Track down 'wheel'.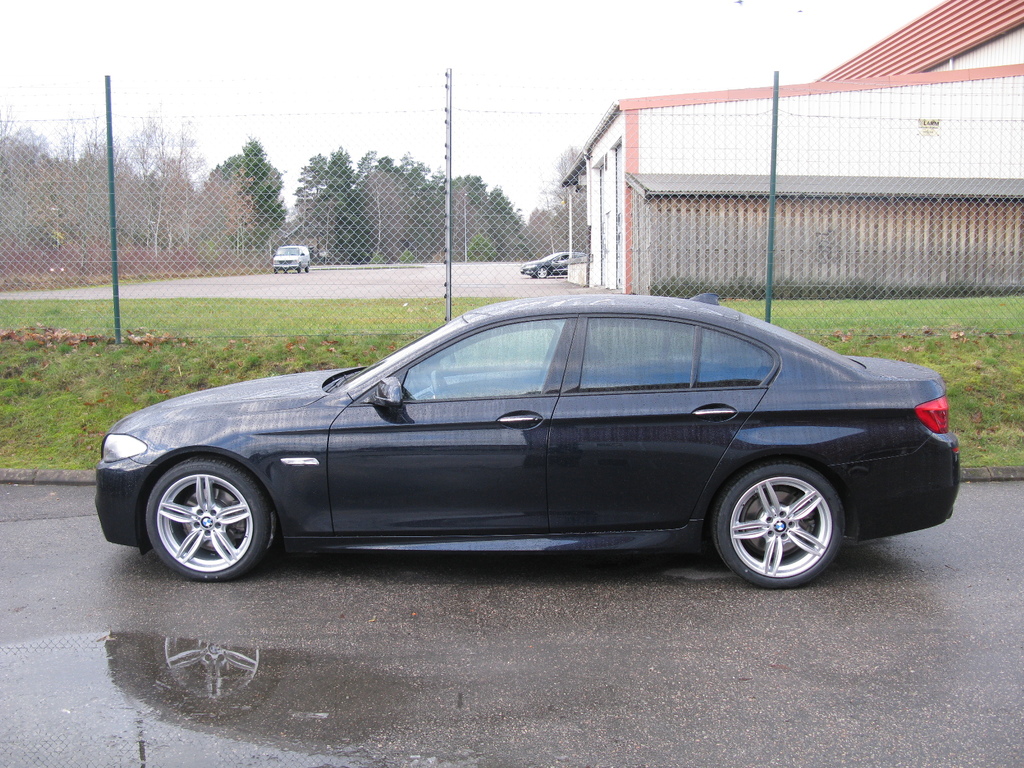
Tracked to left=142, top=463, right=269, bottom=583.
